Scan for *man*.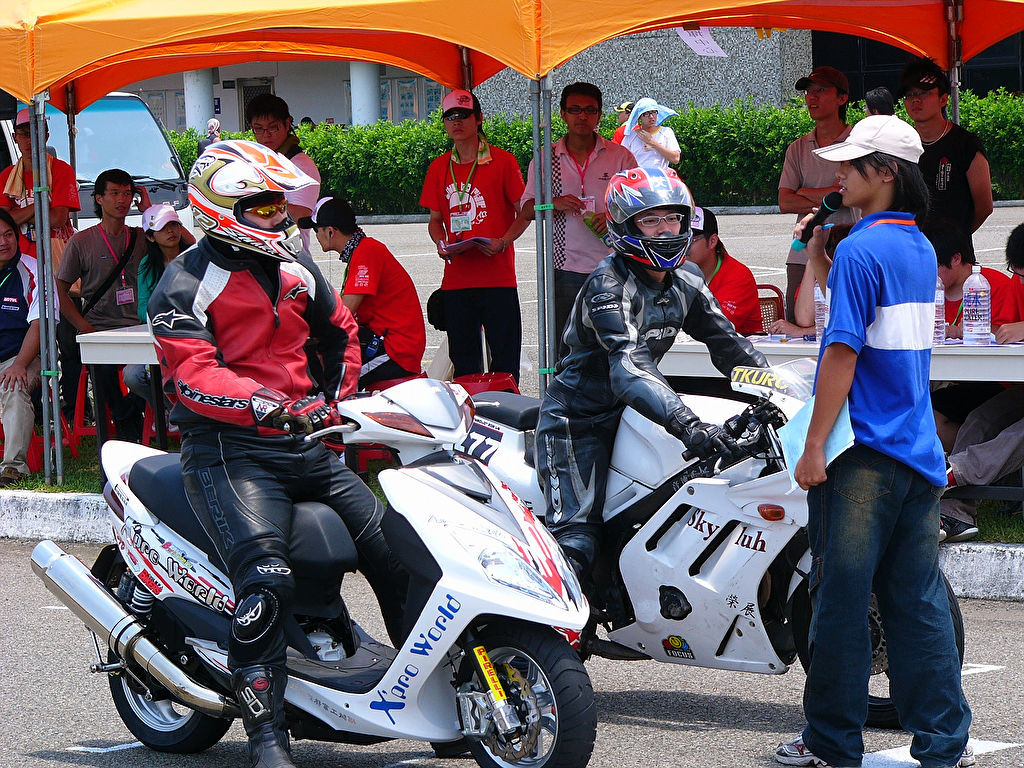
Scan result: (x1=0, y1=107, x2=77, y2=253).
